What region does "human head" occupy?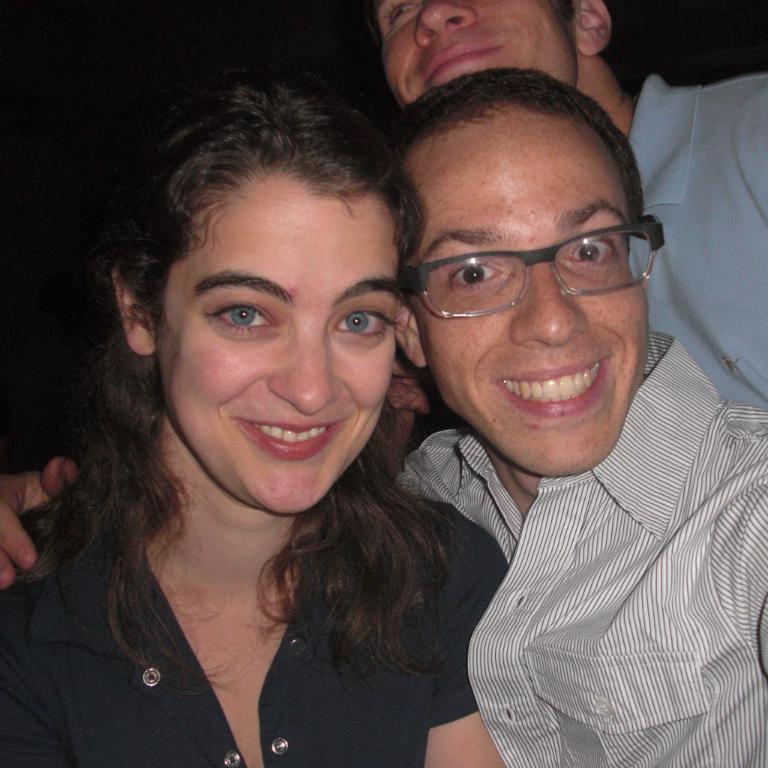
112 72 407 512.
